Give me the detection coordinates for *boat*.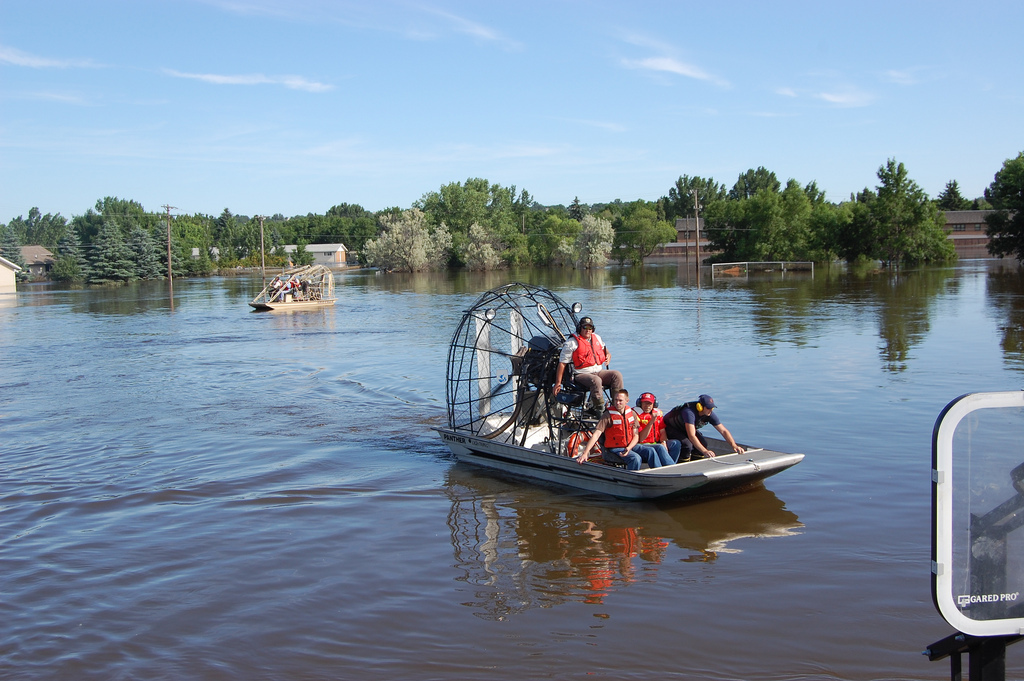
Rect(429, 303, 823, 520).
